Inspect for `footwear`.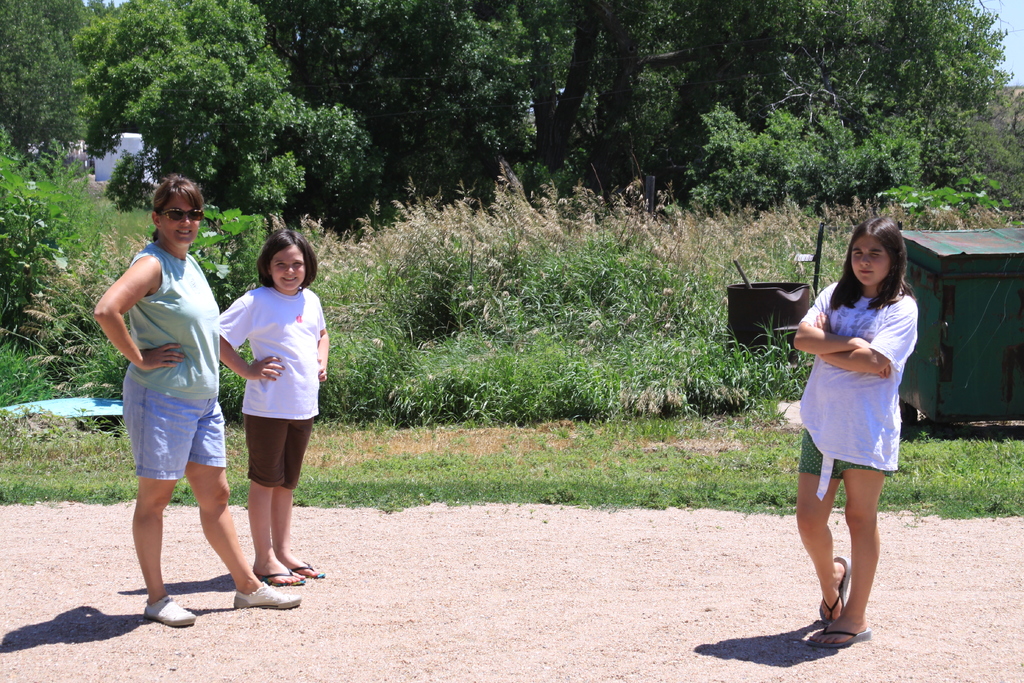
Inspection: (294, 561, 328, 582).
